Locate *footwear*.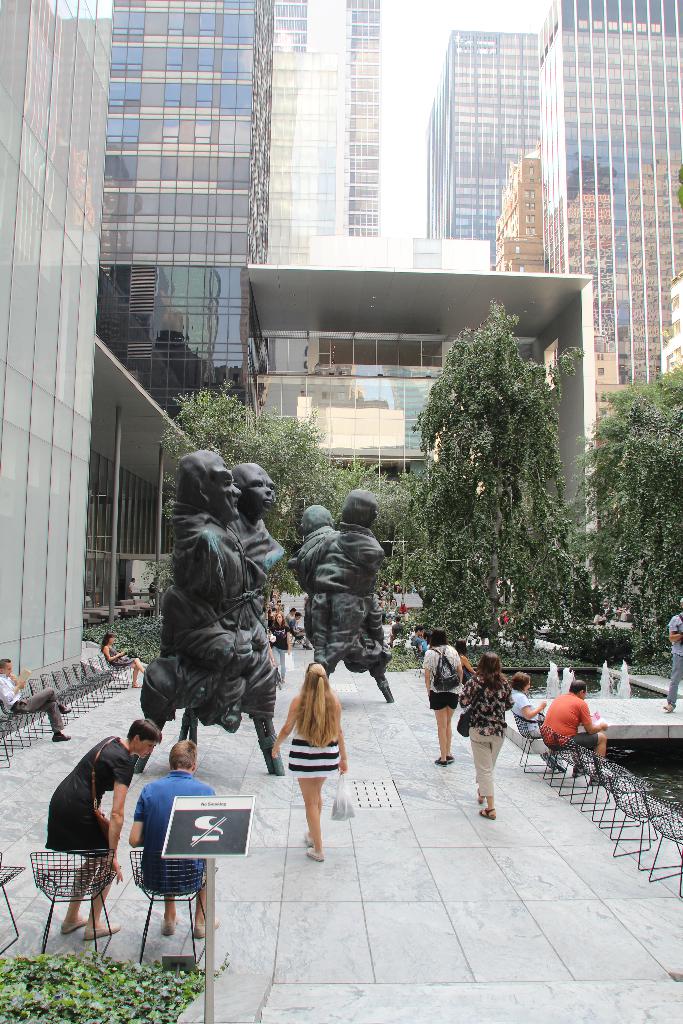
Bounding box: l=55, t=916, r=85, b=934.
